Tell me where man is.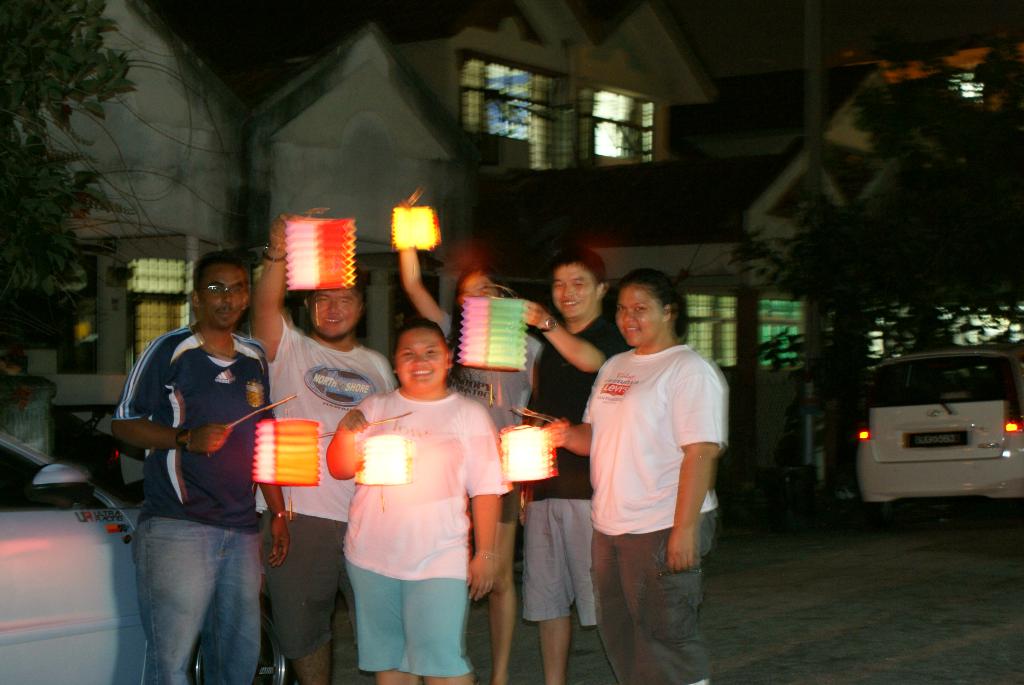
man is at box=[522, 253, 627, 684].
